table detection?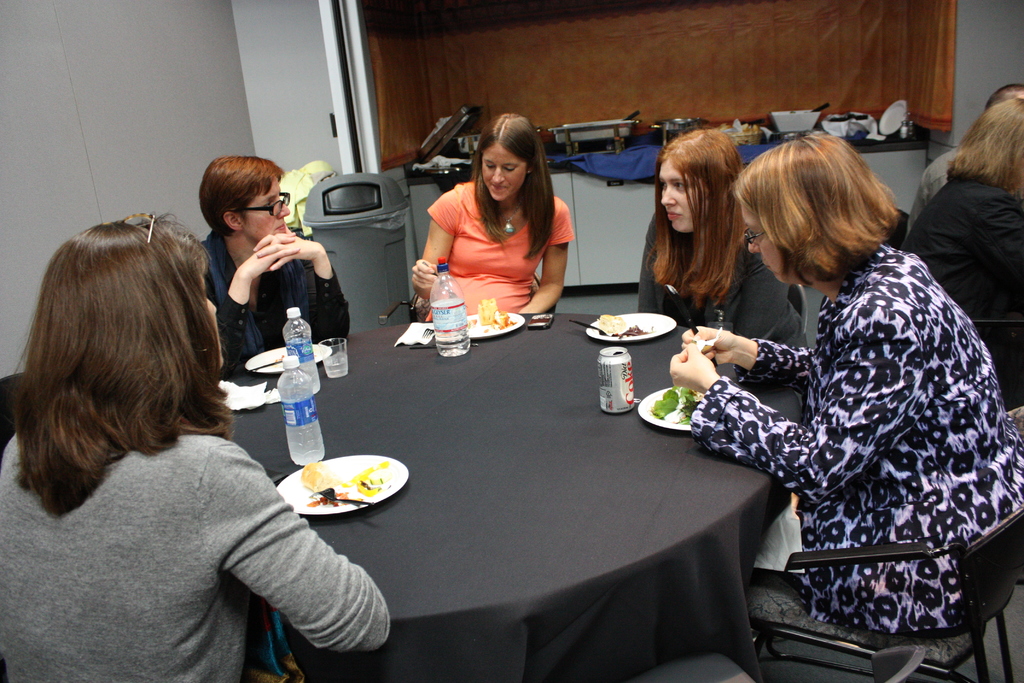
x1=159, y1=270, x2=820, y2=679
